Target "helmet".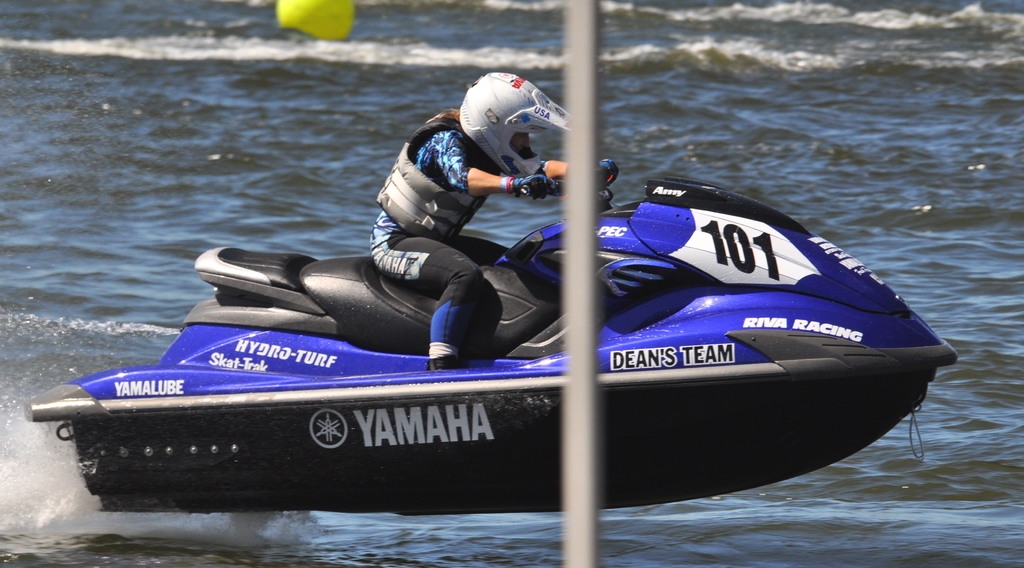
Target region: bbox=(456, 74, 566, 177).
